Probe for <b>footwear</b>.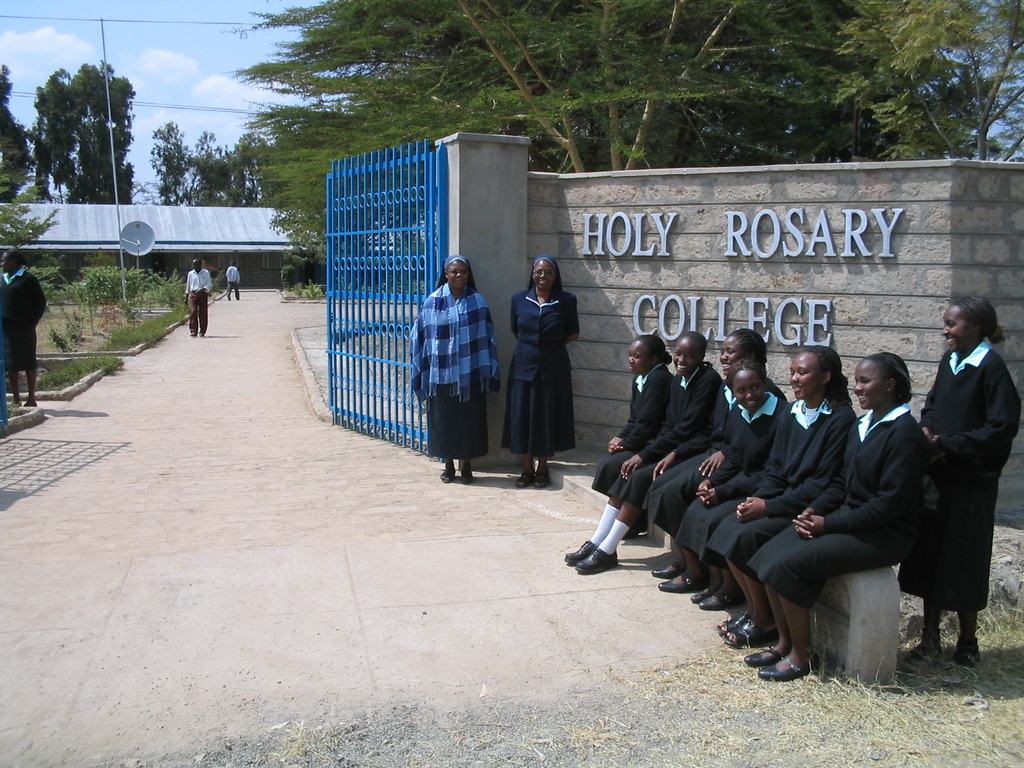
Probe result: {"x1": 463, "y1": 468, "x2": 477, "y2": 484}.
